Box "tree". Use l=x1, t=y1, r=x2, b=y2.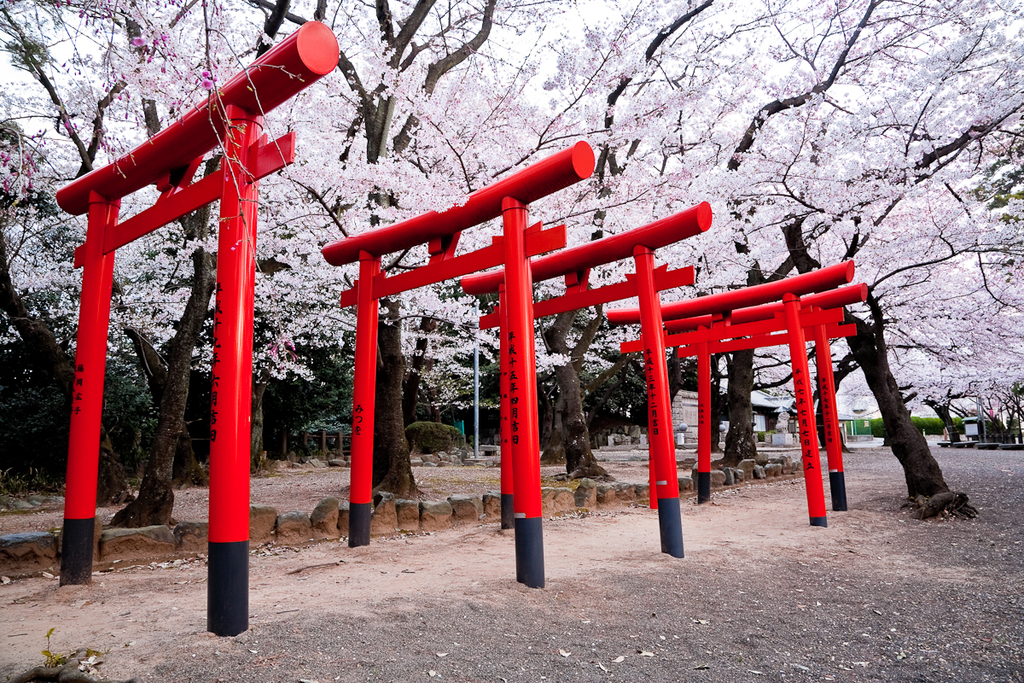
l=0, t=0, r=300, b=531.
